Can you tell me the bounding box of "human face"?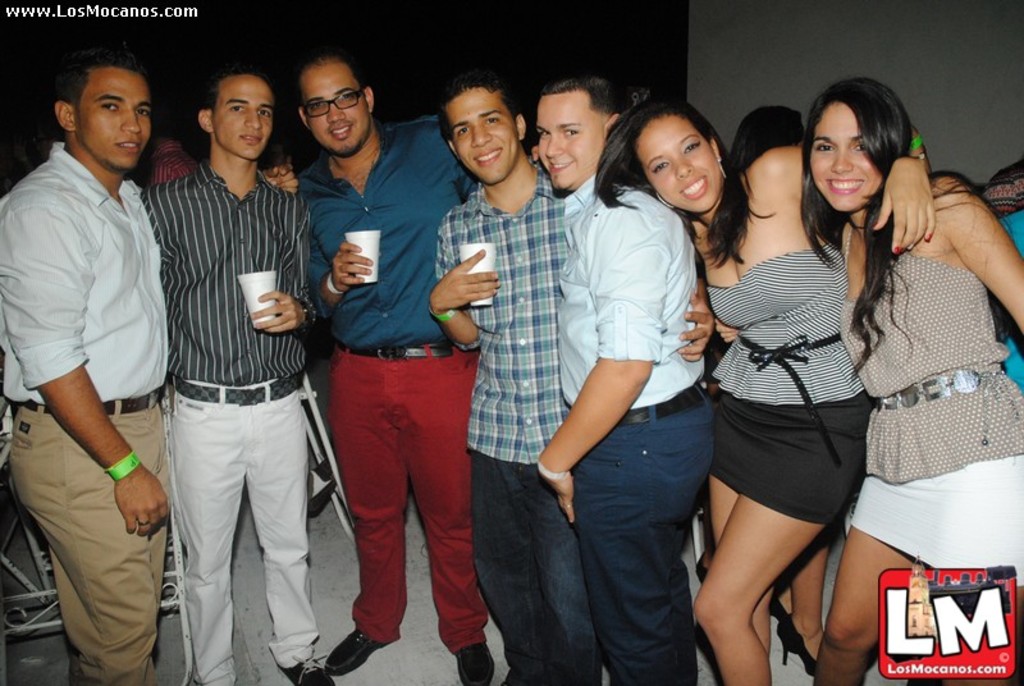
538 91 607 191.
